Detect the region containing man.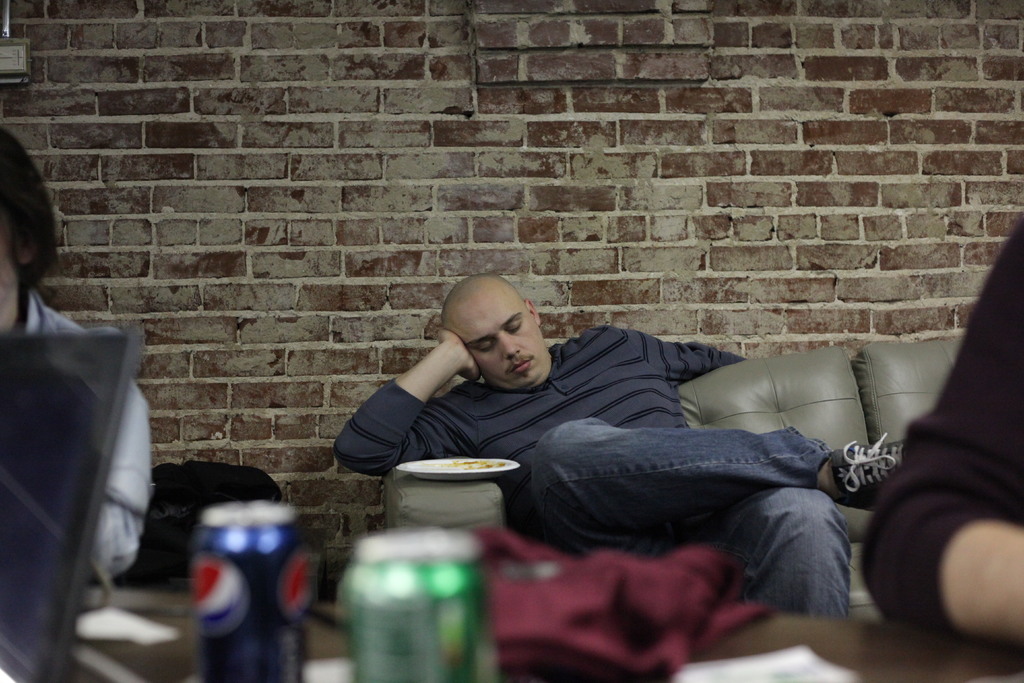
bbox(301, 259, 950, 607).
